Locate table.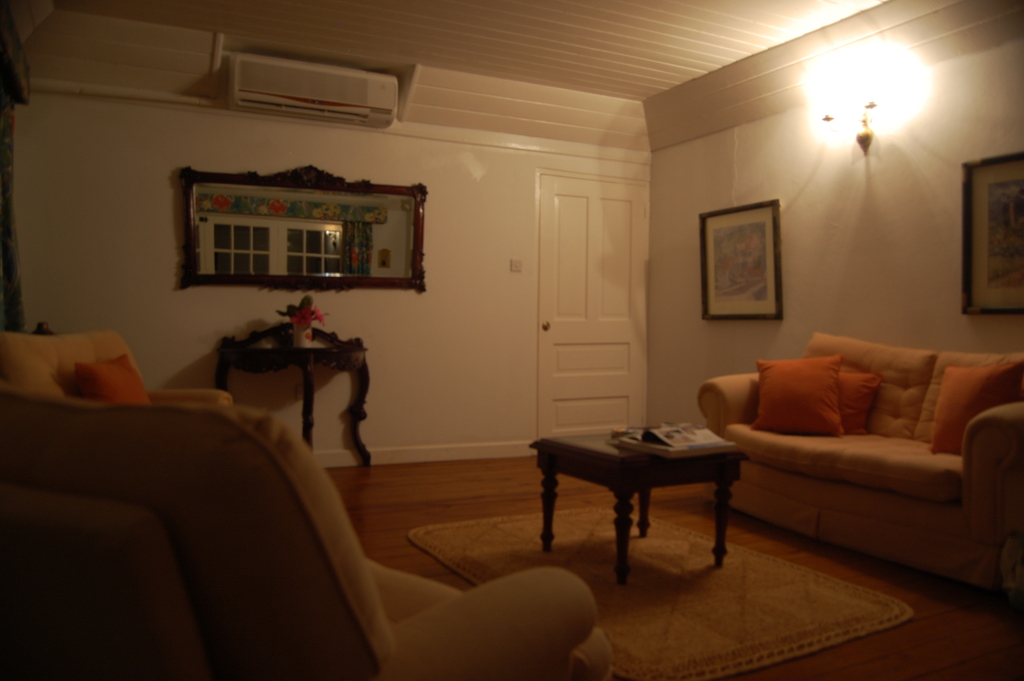
Bounding box: 528:422:749:585.
